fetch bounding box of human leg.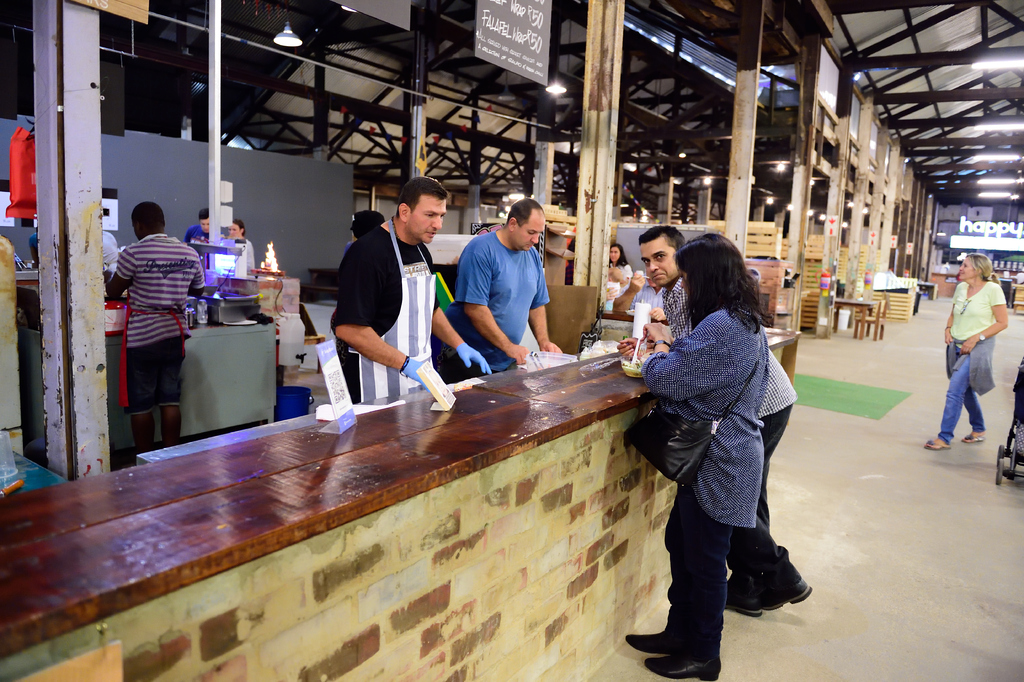
Bbox: x1=126 y1=335 x2=157 y2=455.
